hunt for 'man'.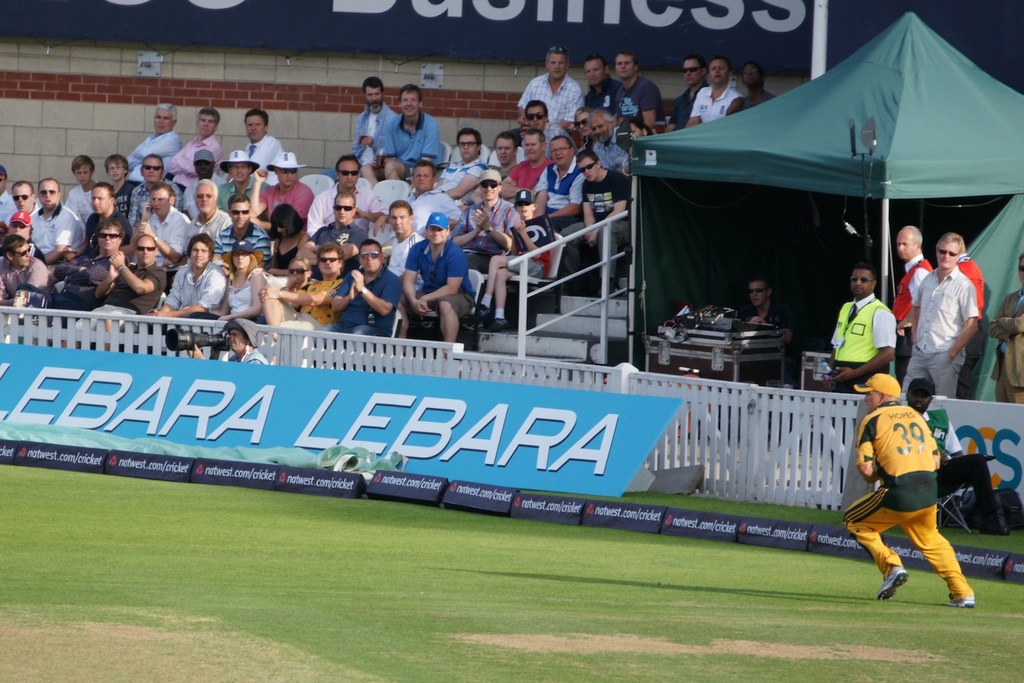
Hunted down at 740/283/792/360.
